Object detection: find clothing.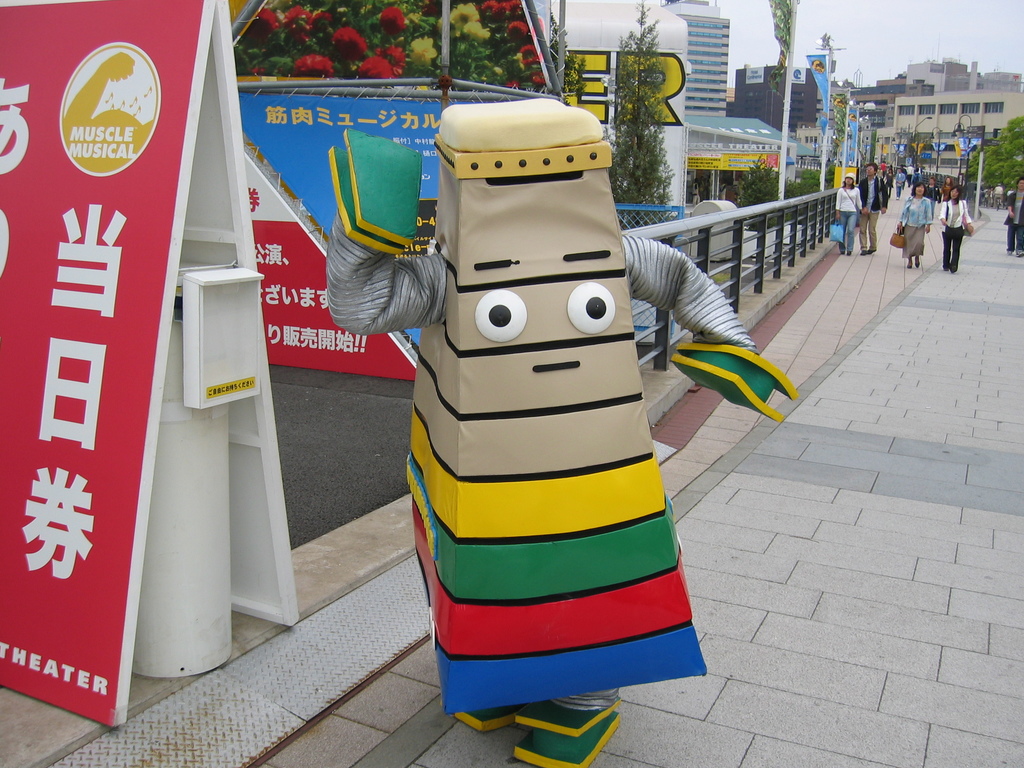
bbox=[832, 182, 862, 248].
